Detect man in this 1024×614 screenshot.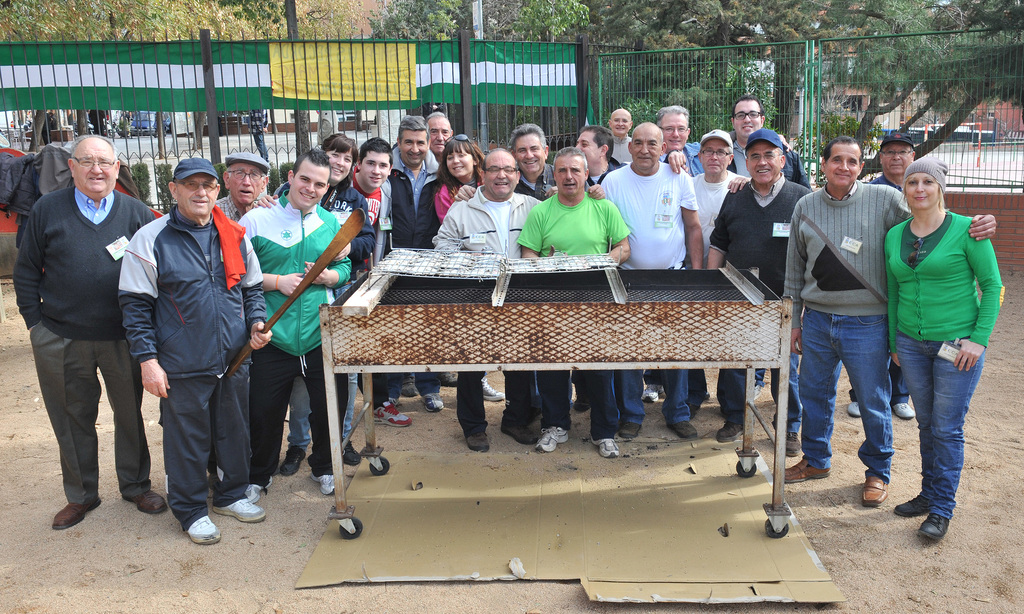
Detection: x1=831 y1=133 x2=914 y2=417.
